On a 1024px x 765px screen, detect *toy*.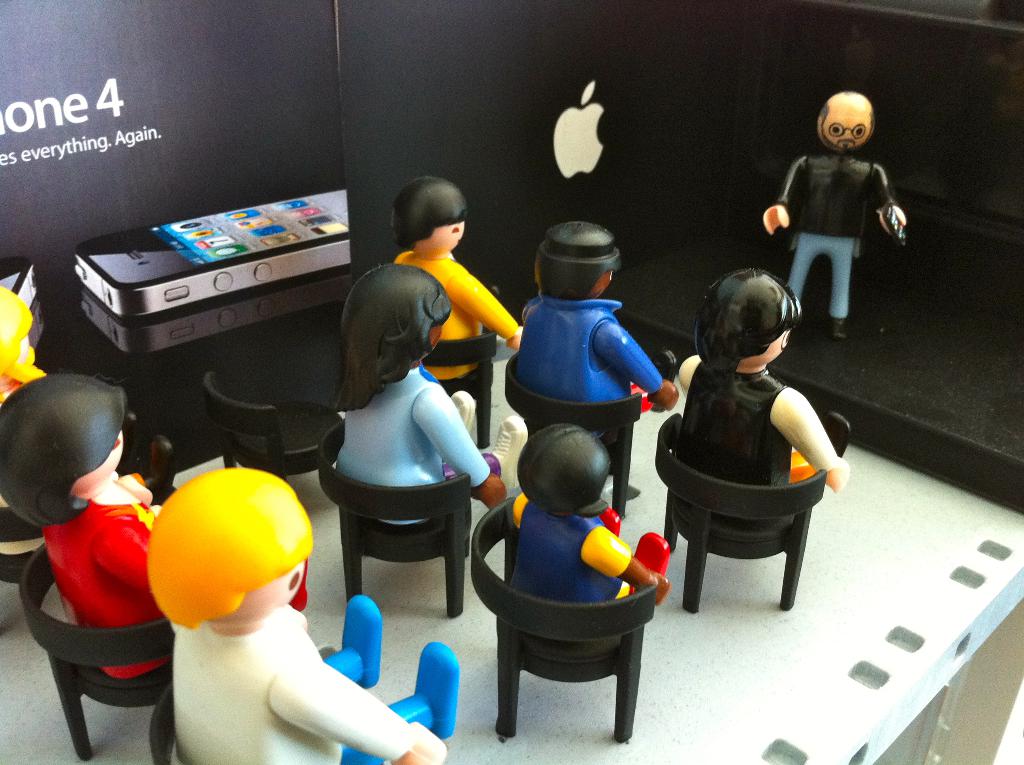
x1=767 y1=97 x2=912 y2=320.
